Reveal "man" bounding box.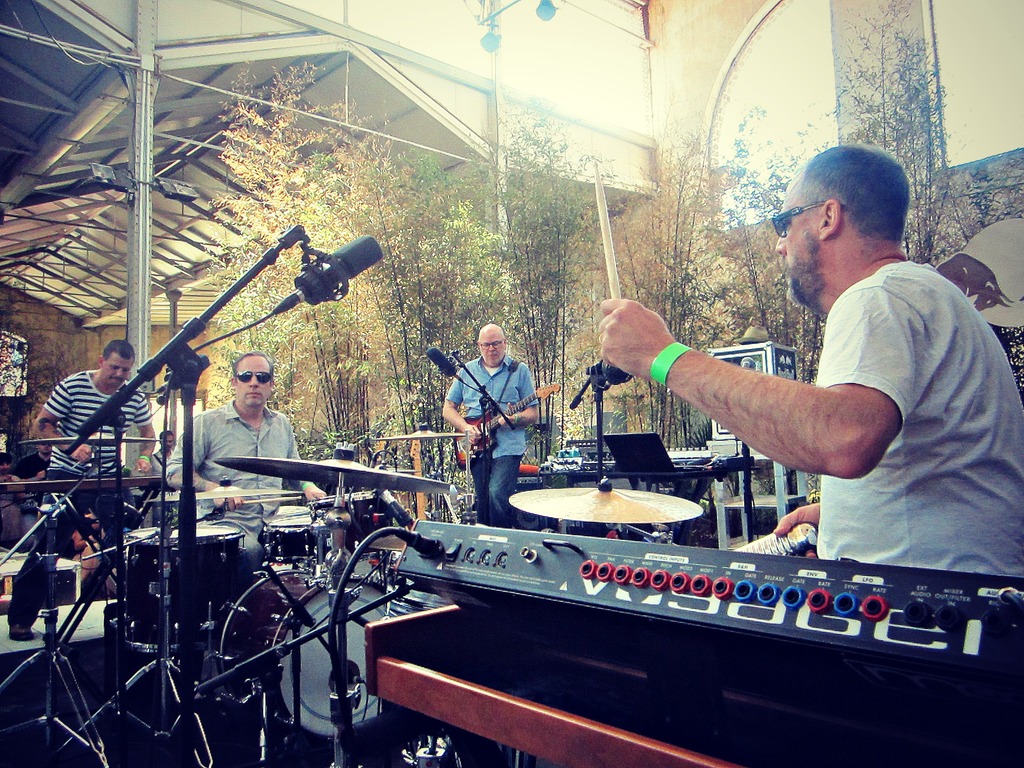
Revealed: locate(596, 140, 1023, 574).
